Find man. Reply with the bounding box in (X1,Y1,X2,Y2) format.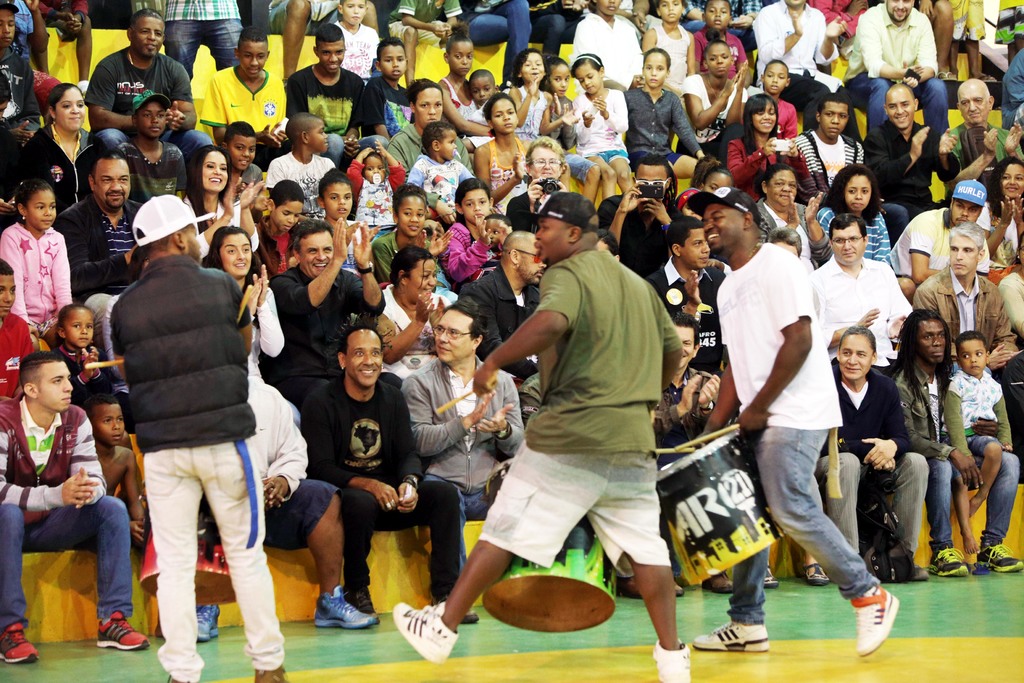
(161,0,244,88).
